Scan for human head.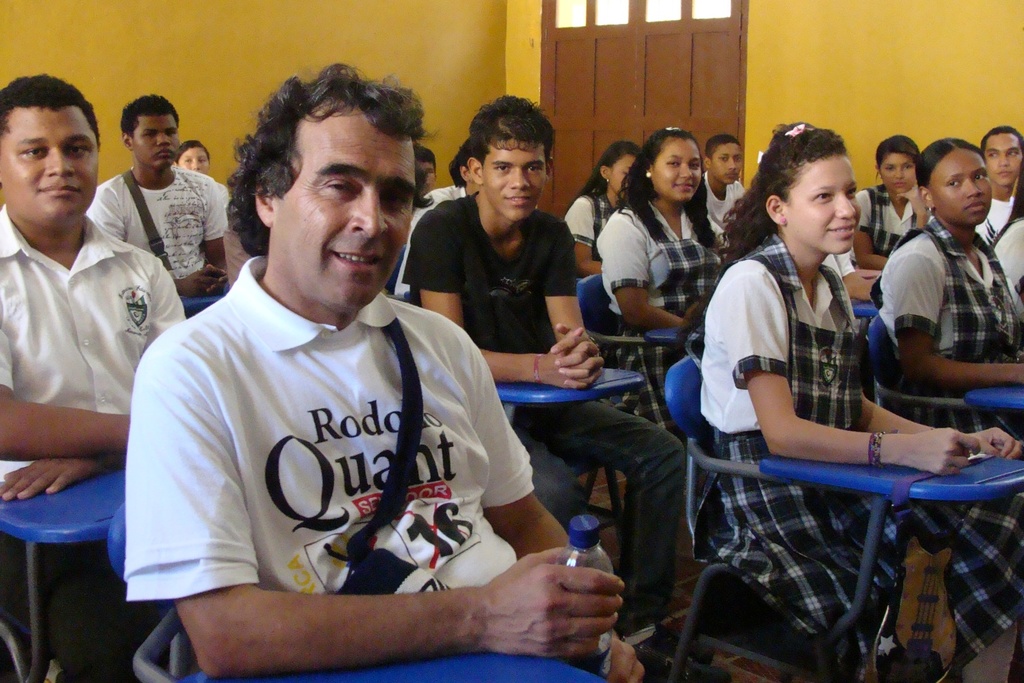
Scan result: box(982, 128, 1023, 189).
